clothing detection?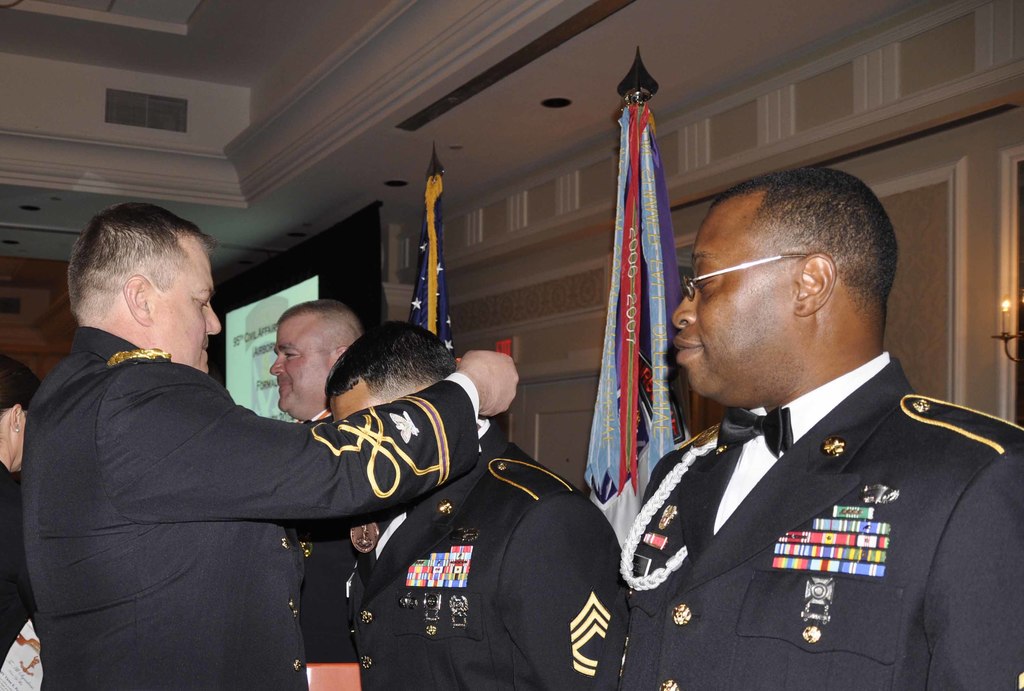
rect(619, 351, 1023, 690)
